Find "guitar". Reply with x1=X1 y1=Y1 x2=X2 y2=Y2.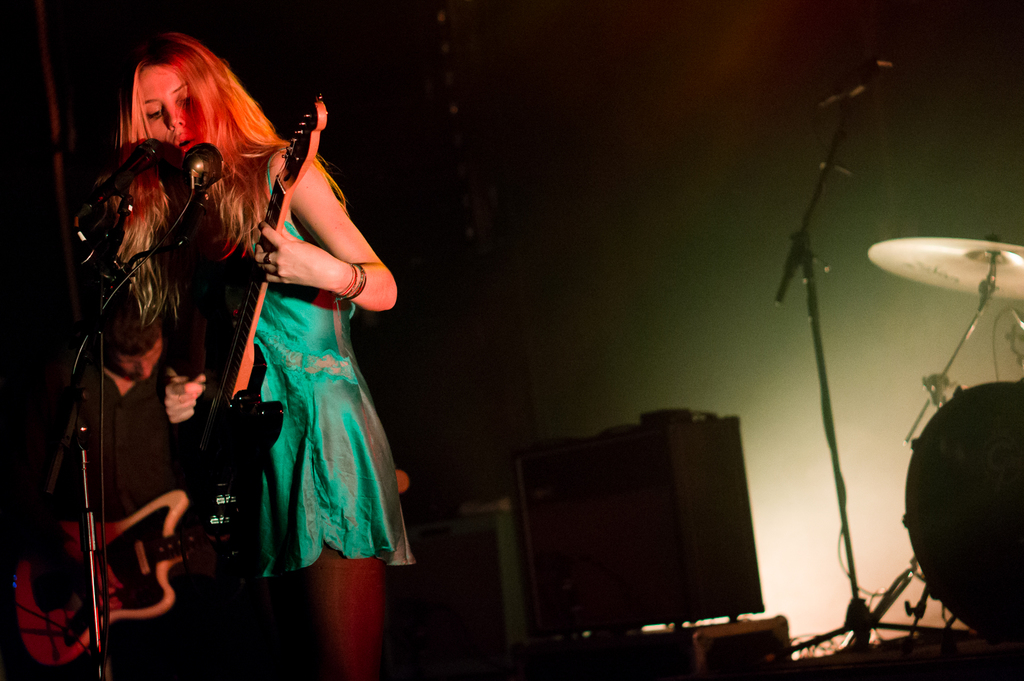
x1=170 y1=93 x2=328 y2=549.
